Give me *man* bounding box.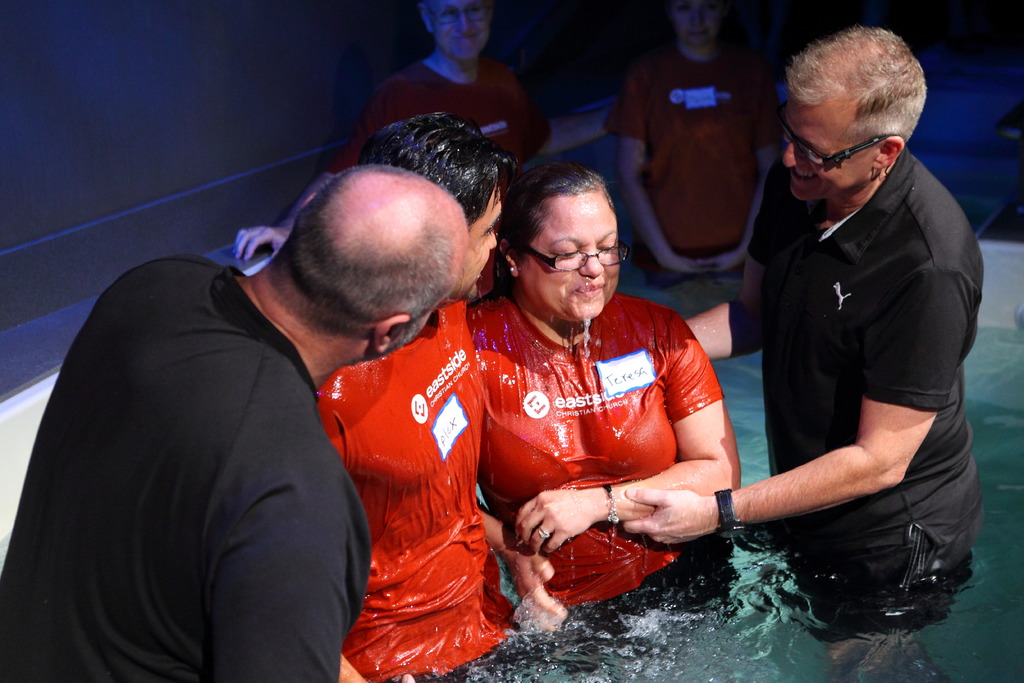
bbox=(316, 104, 536, 682).
